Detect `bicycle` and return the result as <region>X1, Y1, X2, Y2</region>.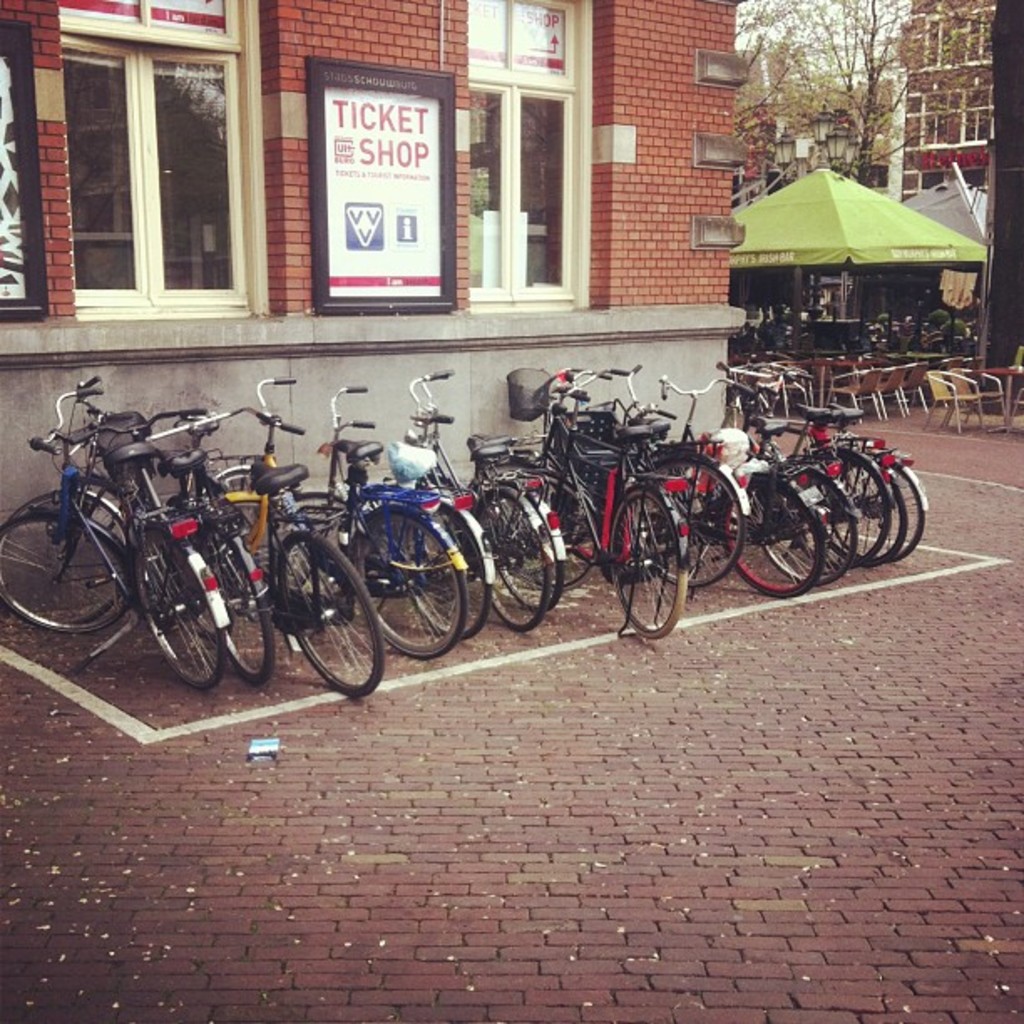
<region>544, 368, 689, 648</region>.
